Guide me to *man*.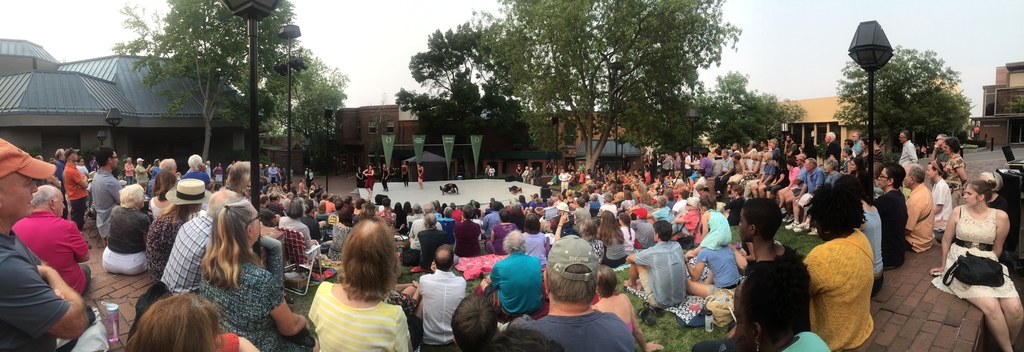
Guidance: (x1=624, y1=215, x2=685, y2=307).
